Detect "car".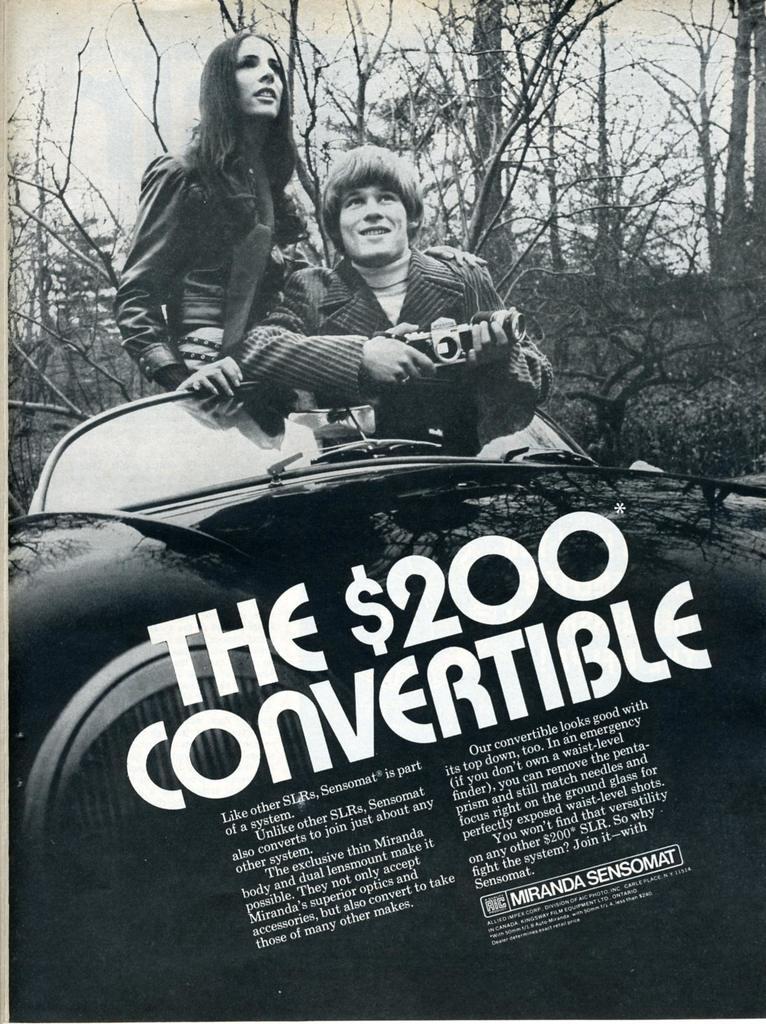
Detected at bbox=[0, 272, 712, 947].
